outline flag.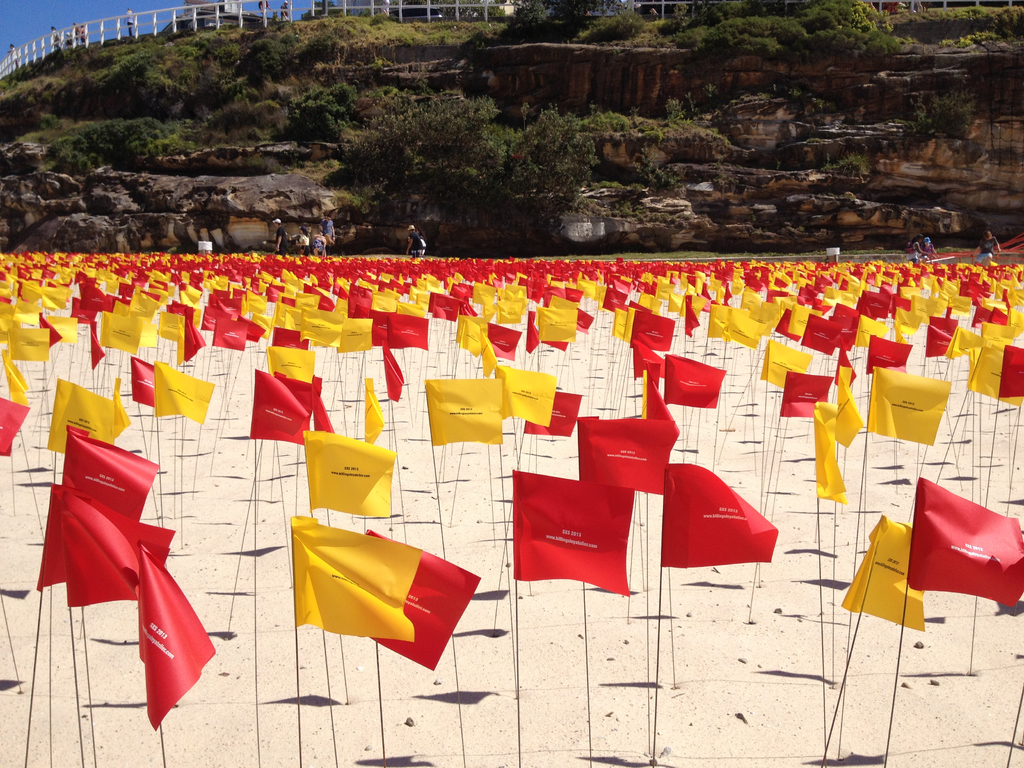
Outline: crop(525, 312, 572, 353).
